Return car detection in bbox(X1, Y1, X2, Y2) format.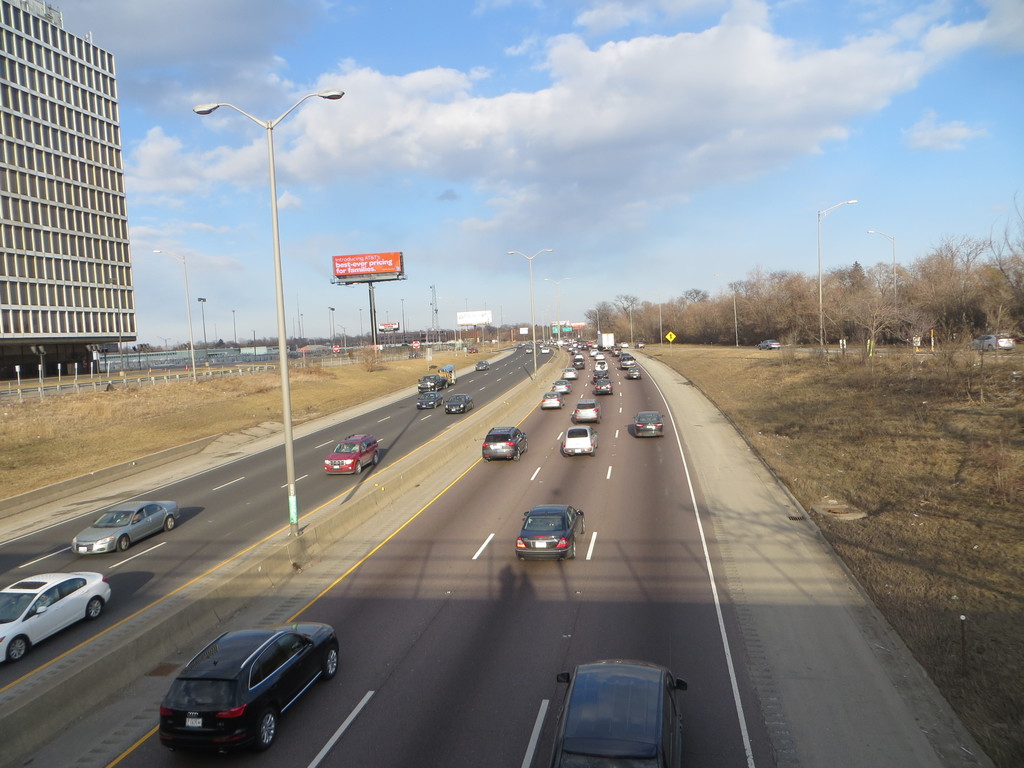
bbox(0, 570, 115, 660).
